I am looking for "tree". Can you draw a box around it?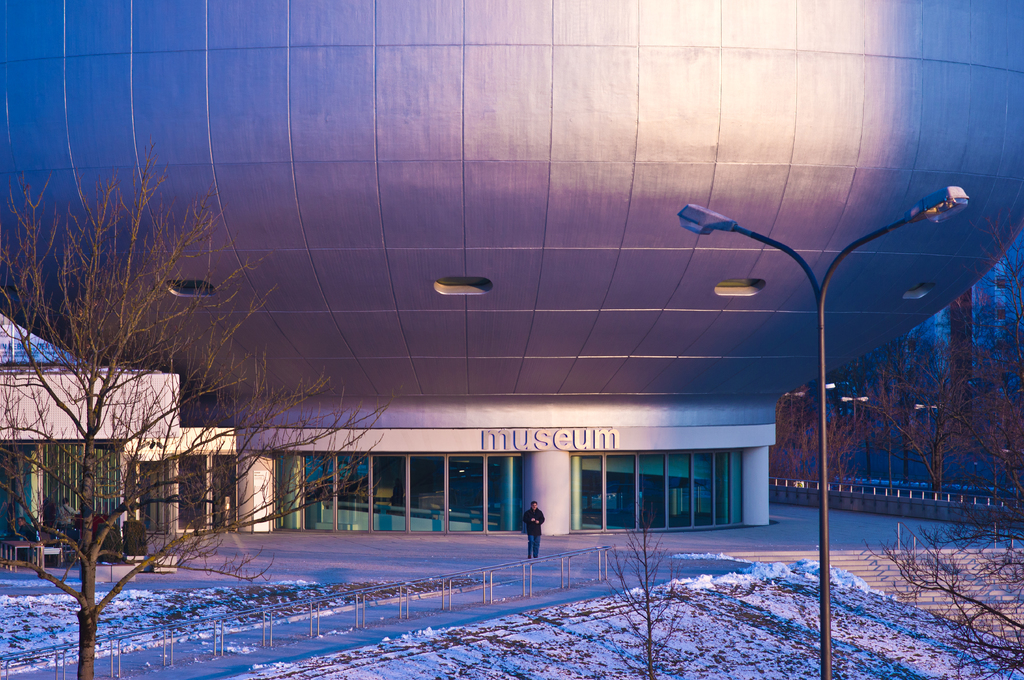
Sure, the bounding box is rect(28, 286, 171, 638).
